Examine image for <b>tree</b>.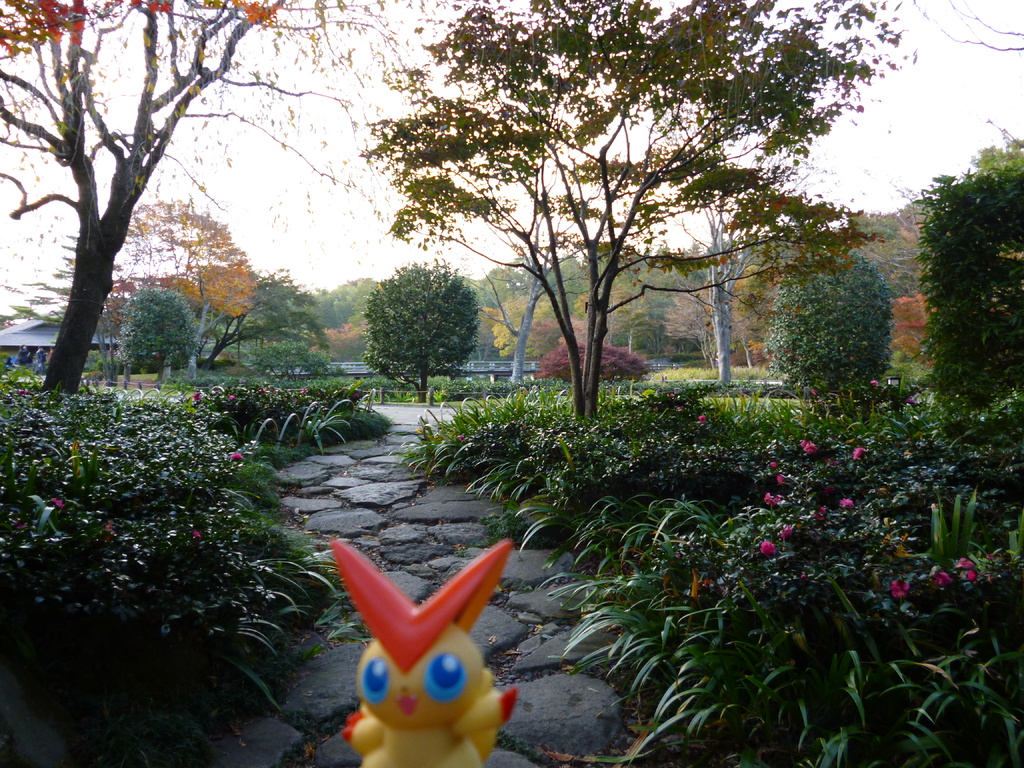
Examination result: left=112, top=282, right=194, bottom=382.
